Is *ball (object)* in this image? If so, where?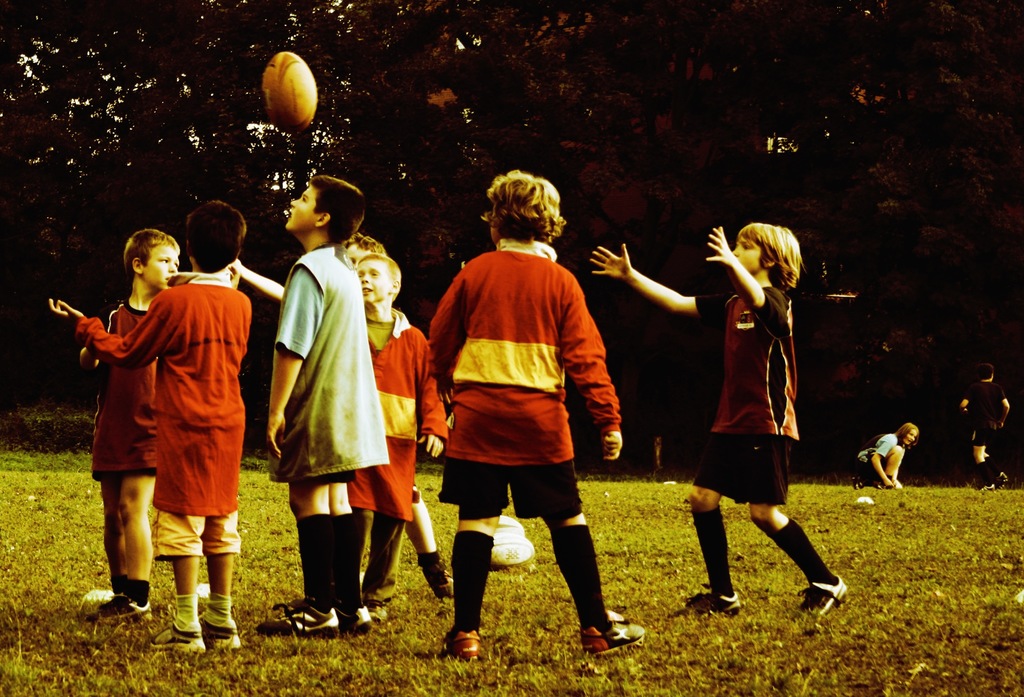
Yes, at bbox=[493, 535, 533, 569].
